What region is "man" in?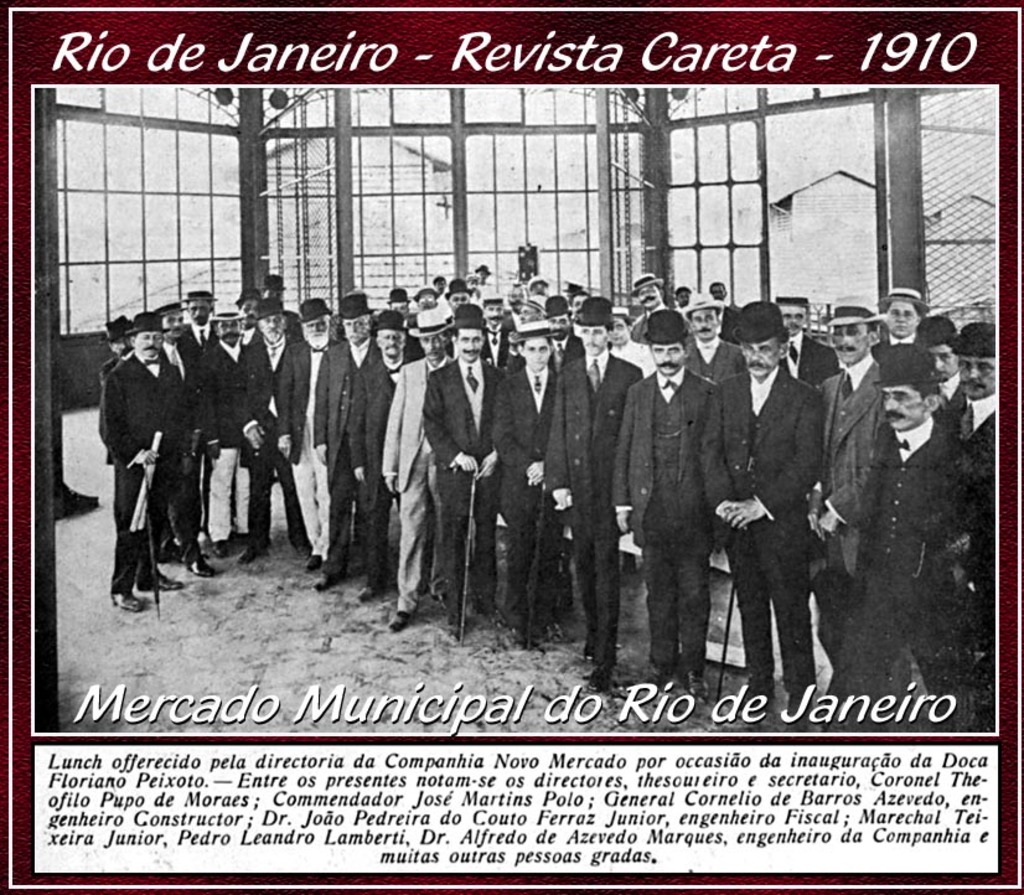
[254,270,294,310].
